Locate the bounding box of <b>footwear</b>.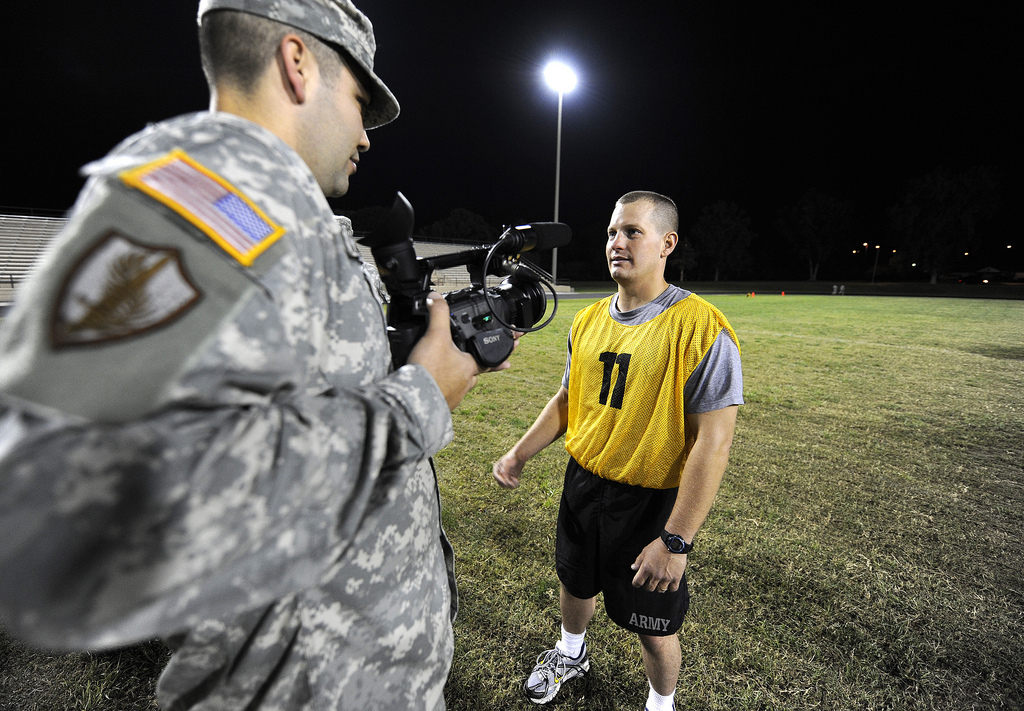
Bounding box: select_region(540, 625, 601, 706).
